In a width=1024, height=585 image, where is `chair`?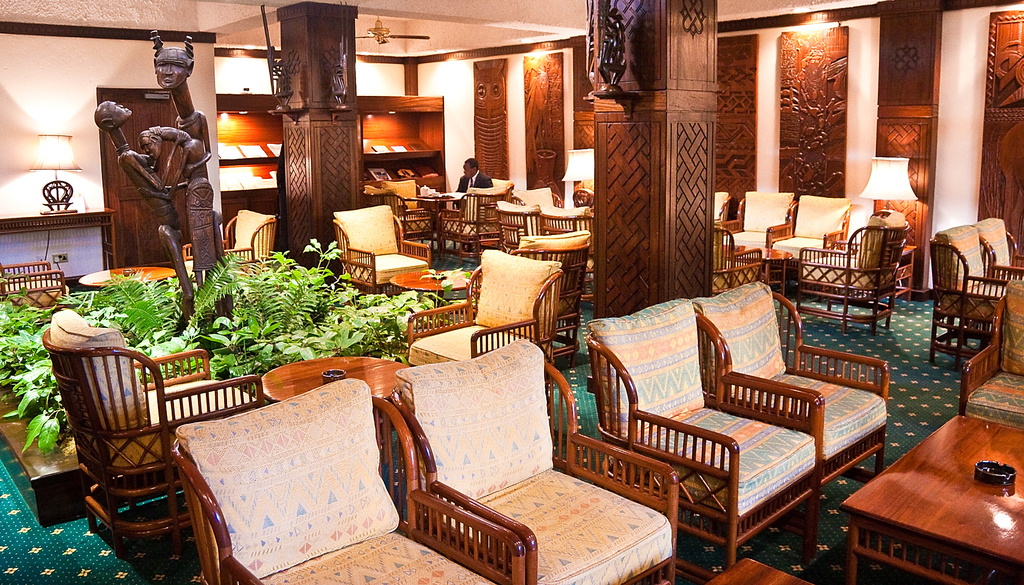
(left=333, top=205, right=428, bottom=298).
